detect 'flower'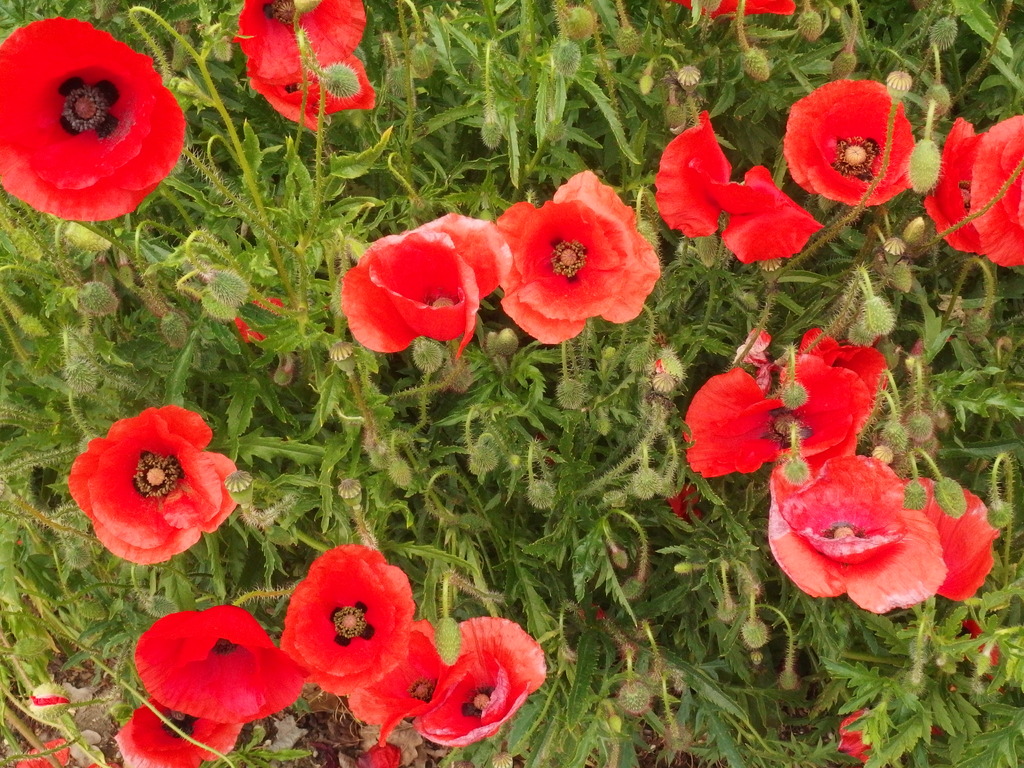
[left=345, top=619, right=454, bottom=743]
